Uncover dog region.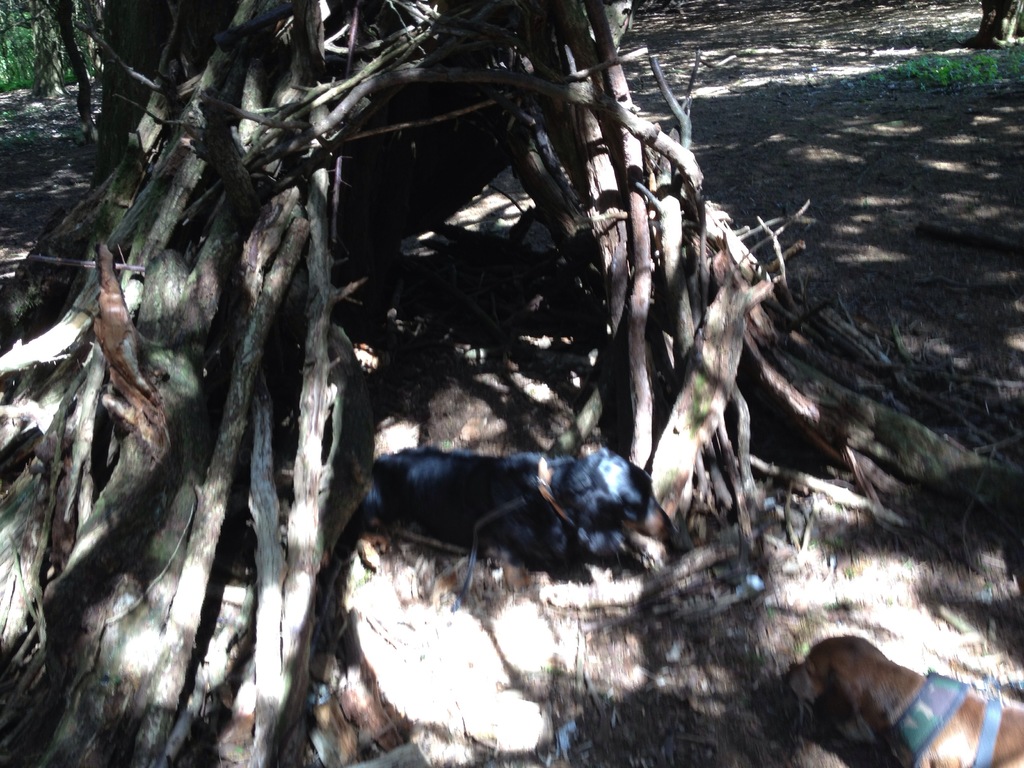
Uncovered: 784/632/1023/767.
